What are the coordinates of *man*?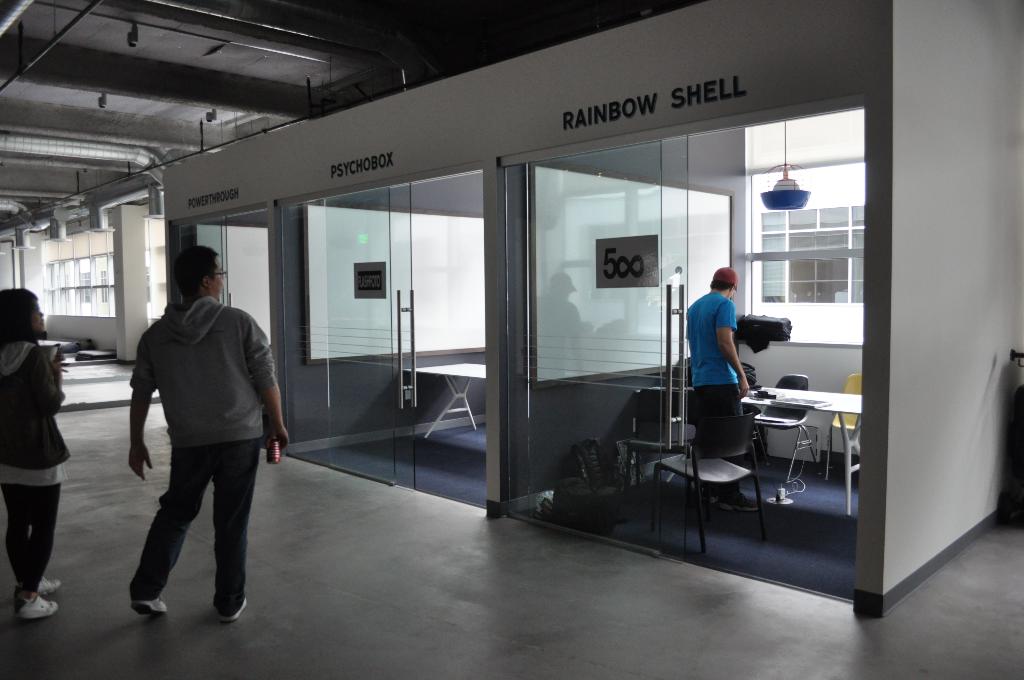
bbox(681, 266, 763, 514).
